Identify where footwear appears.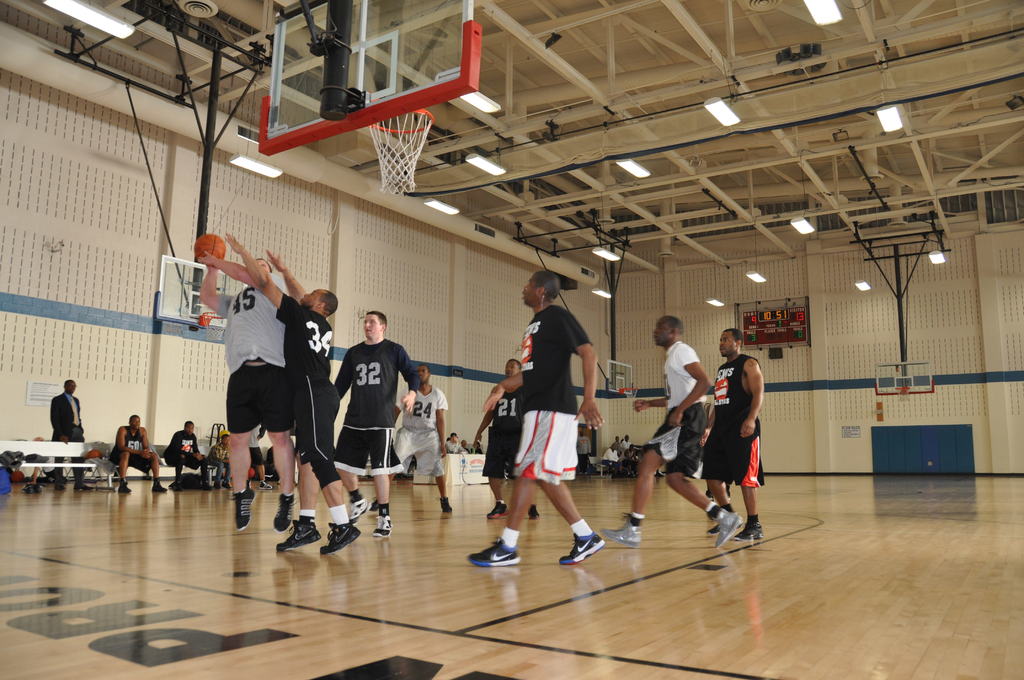
Appears at bbox=[273, 491, 300, 537].
